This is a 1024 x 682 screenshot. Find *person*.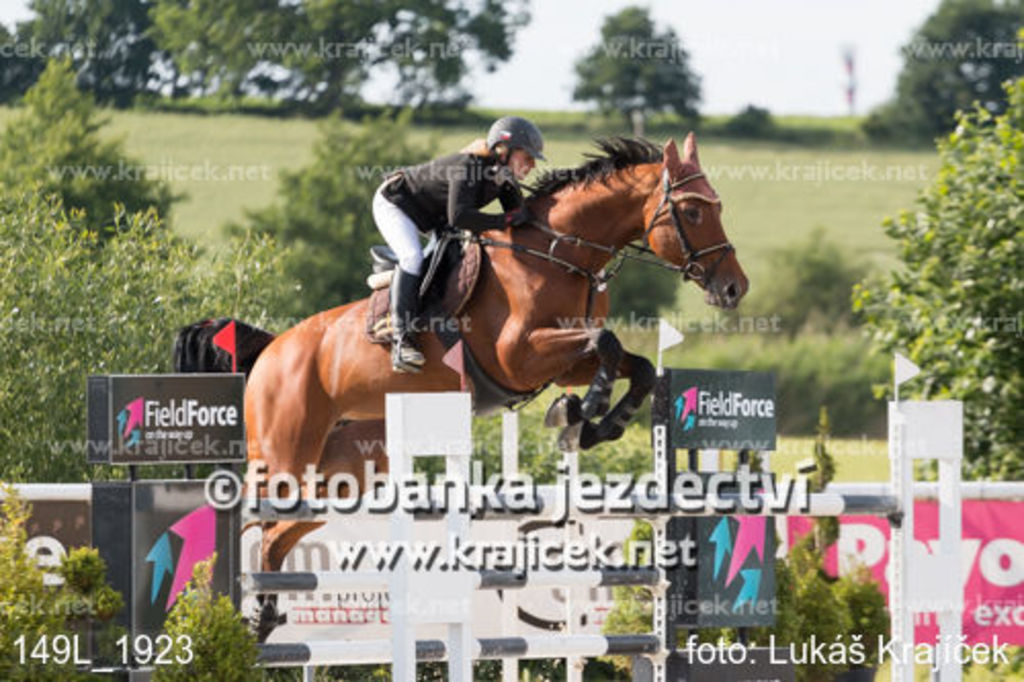
Bounding box: <region>373, 121, 530, 371</region>.
